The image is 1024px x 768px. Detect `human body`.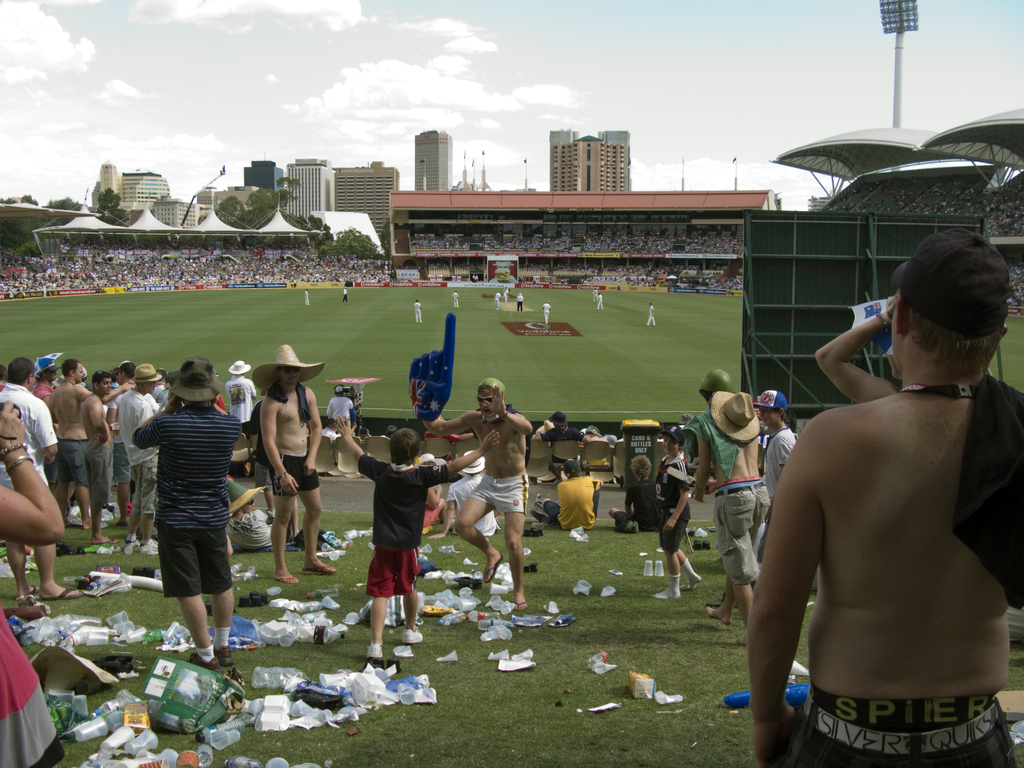
Detection: Rect(475, 276, 477, 282).
